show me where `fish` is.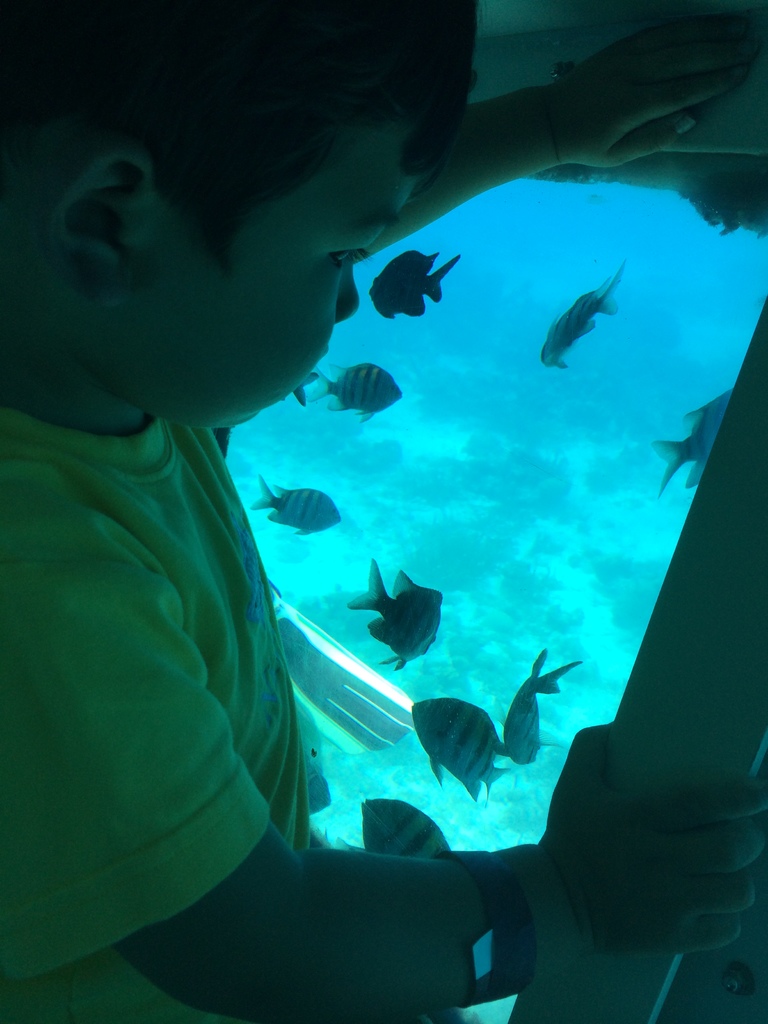
`fish` is at crop(651, 381, 728, 494).
